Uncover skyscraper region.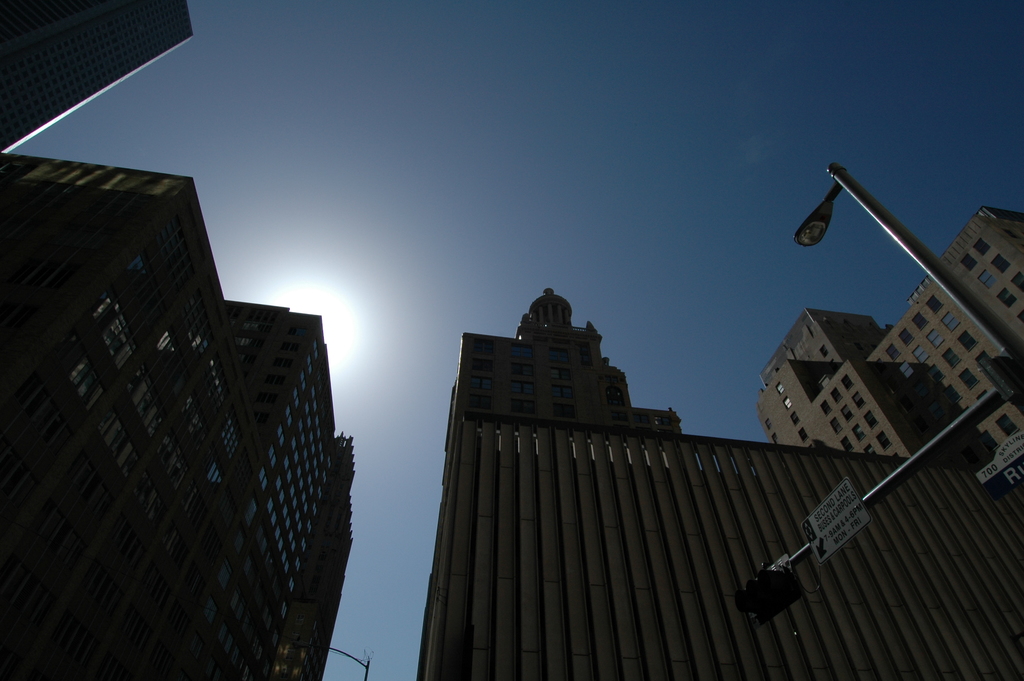
Uncovered: <box>11,130,355,680</box>.
